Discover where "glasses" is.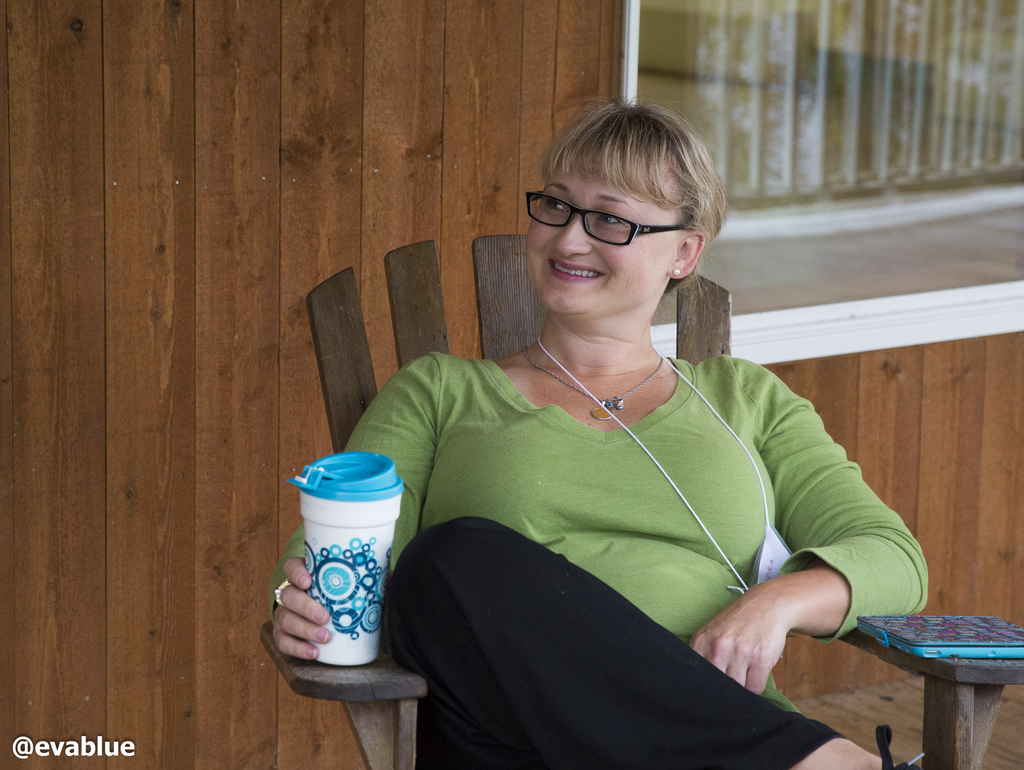
Discovered at rect(528, 192, 699, 247).
